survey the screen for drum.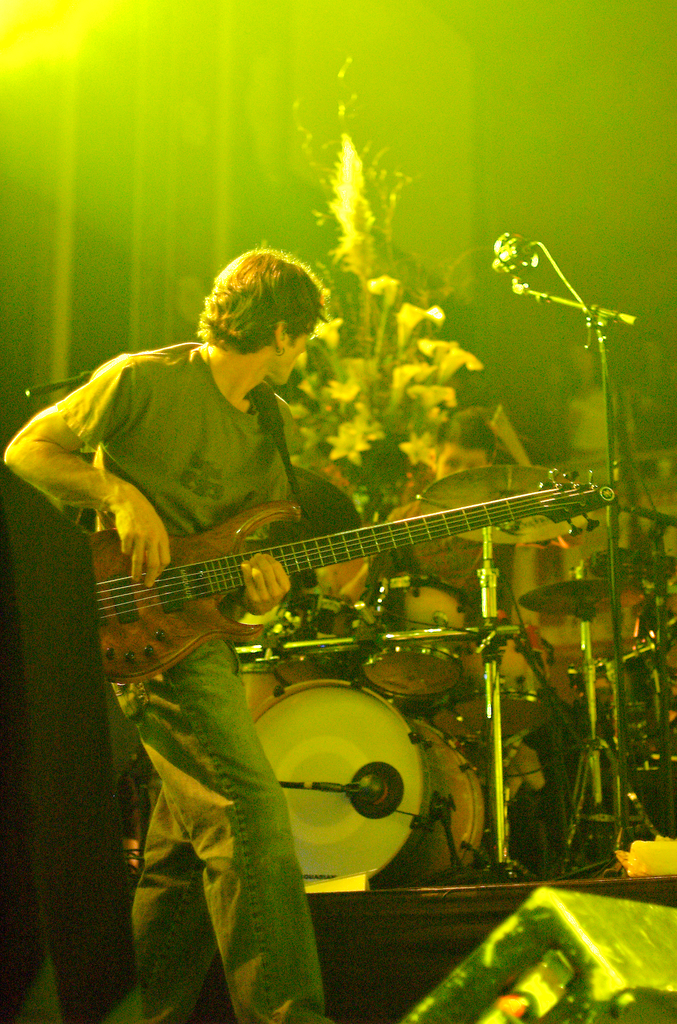
Survey found: region(251, 680, 485, 883).
